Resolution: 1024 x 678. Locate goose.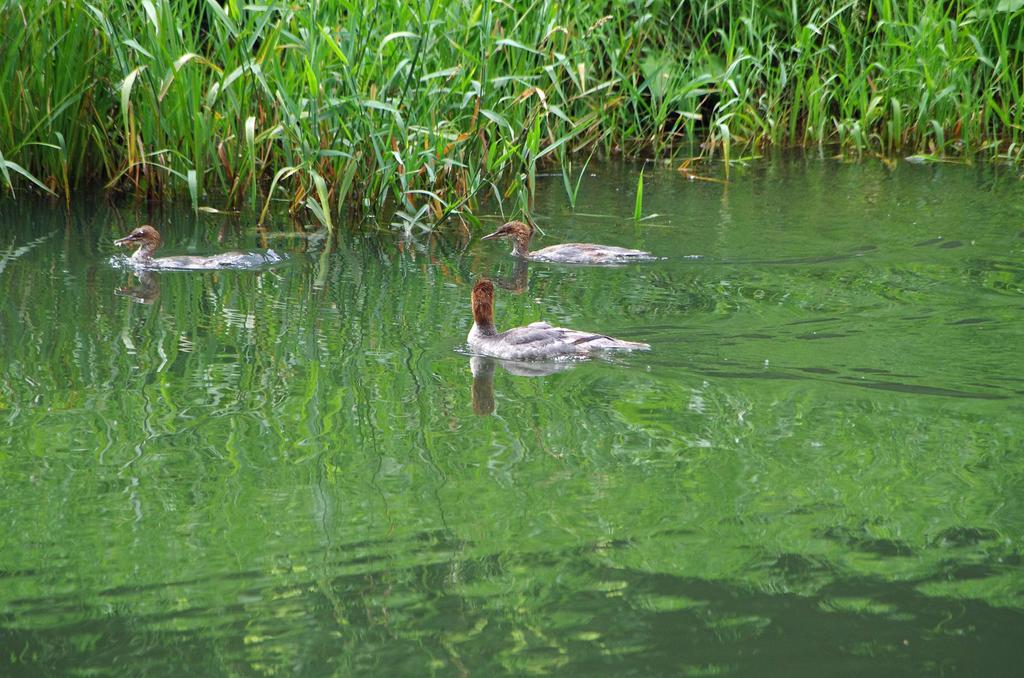
detection(458, 265, 657, 378).
